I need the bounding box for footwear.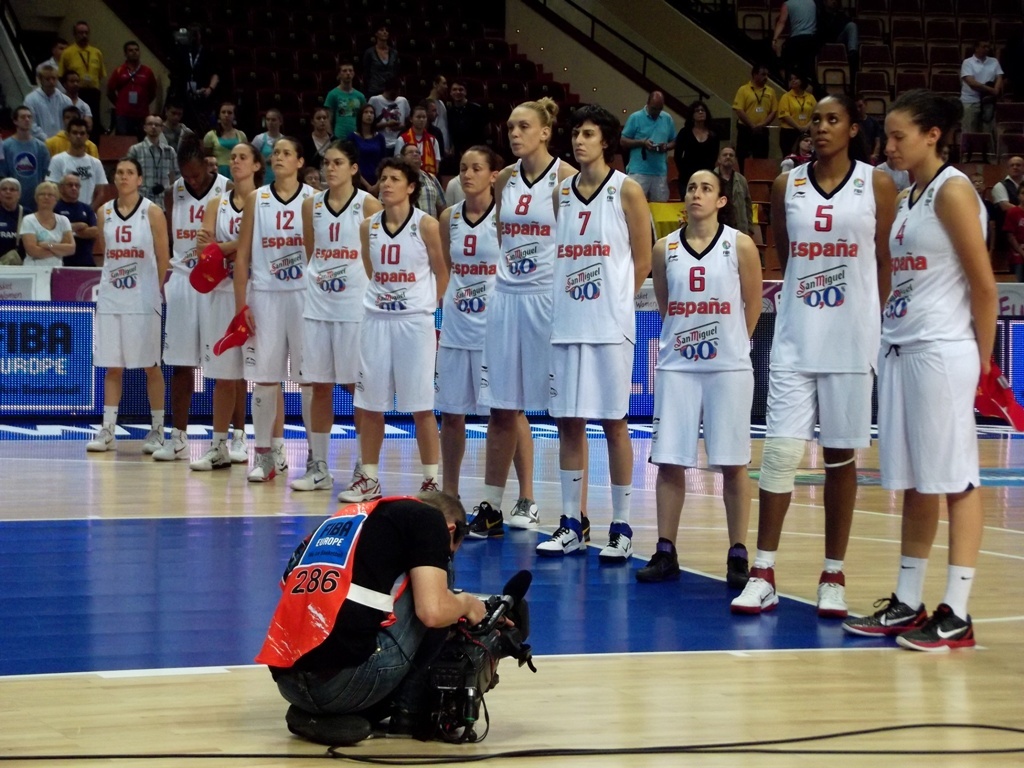
Here it is: [left=466, top=511, right=505, bottom=538].
